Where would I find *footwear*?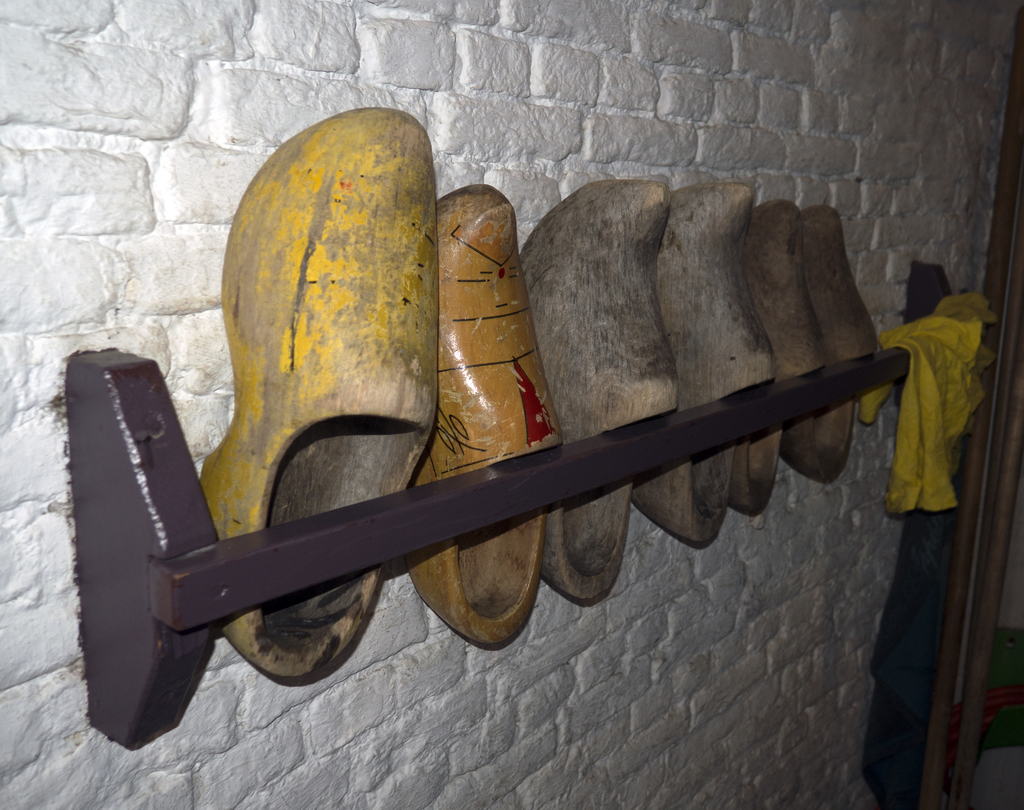
At locate(93, 119, 695, 687).
